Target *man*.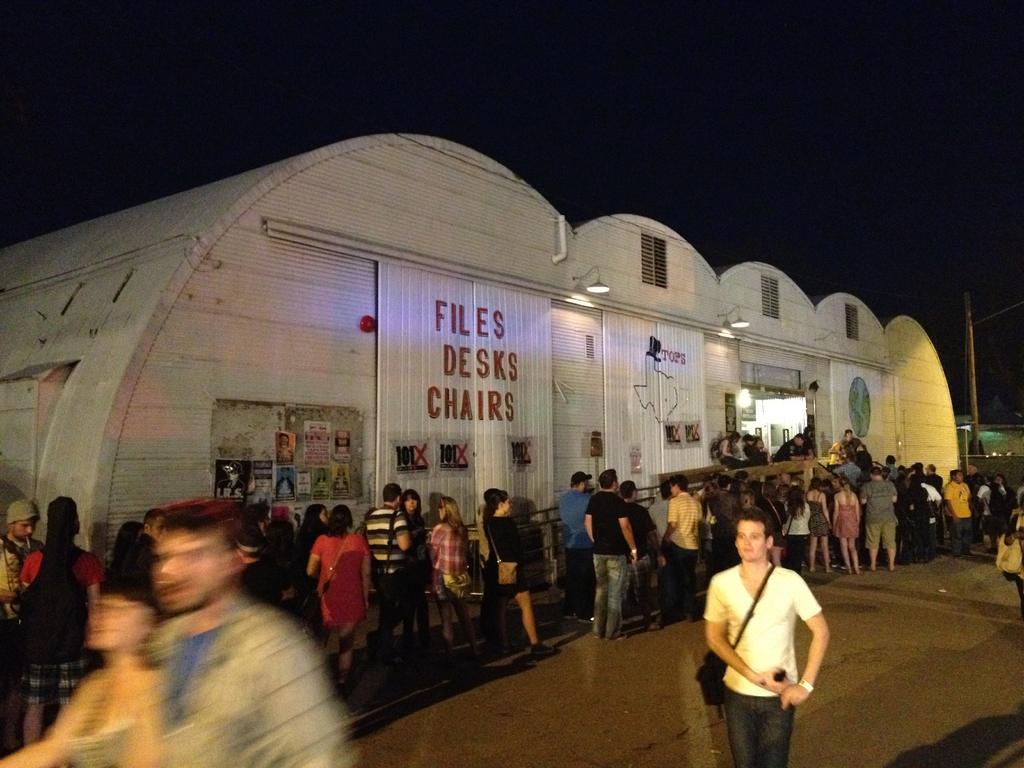
Target region: x1=862, y1=470, x2=898, y2=565.
